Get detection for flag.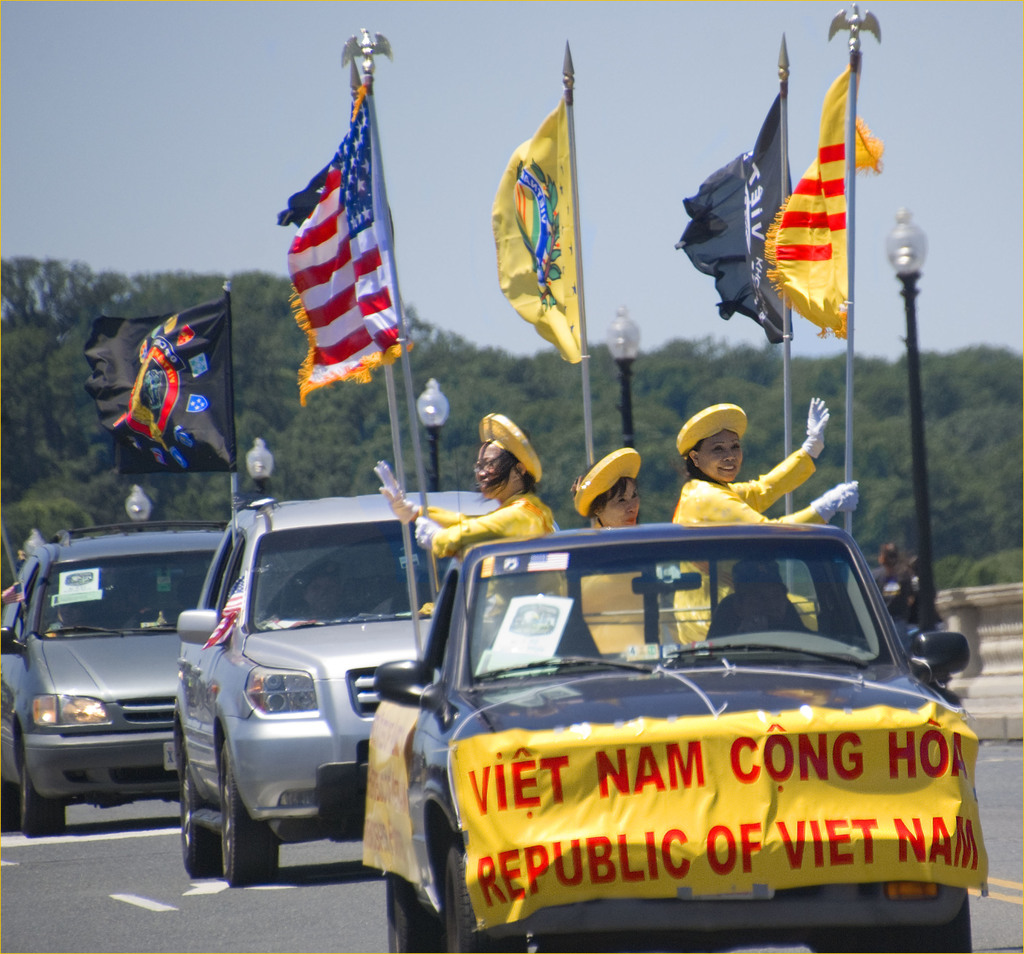
Detection: box=[767, 49, 891, 337].
